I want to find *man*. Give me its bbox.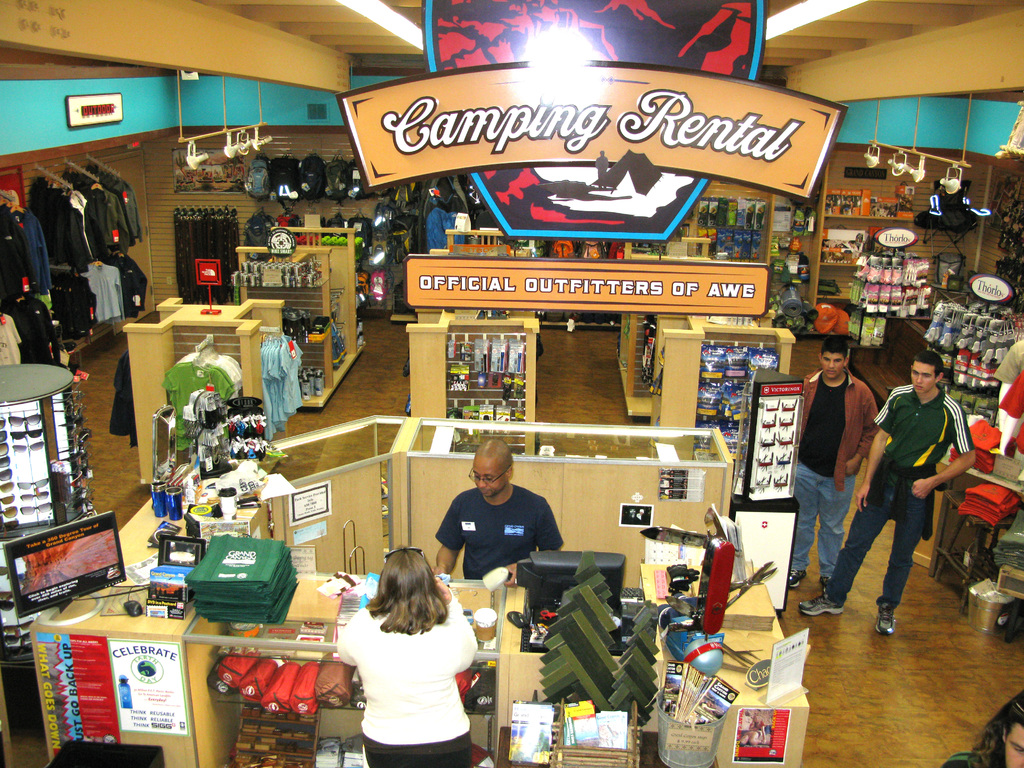
bbox(940, 690, 1023, 767).
